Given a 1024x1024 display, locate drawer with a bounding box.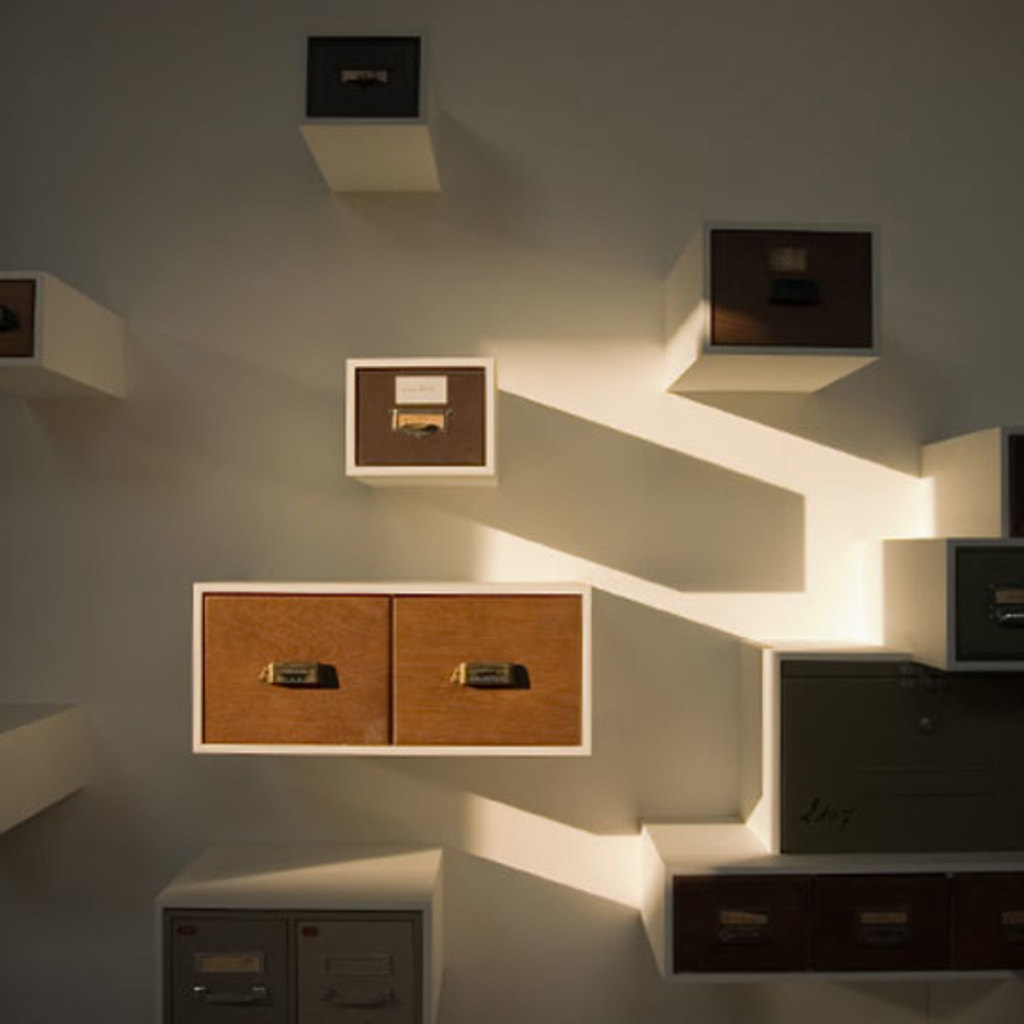
Located: (x1=302, y1=28, x2=442, y2=192).
